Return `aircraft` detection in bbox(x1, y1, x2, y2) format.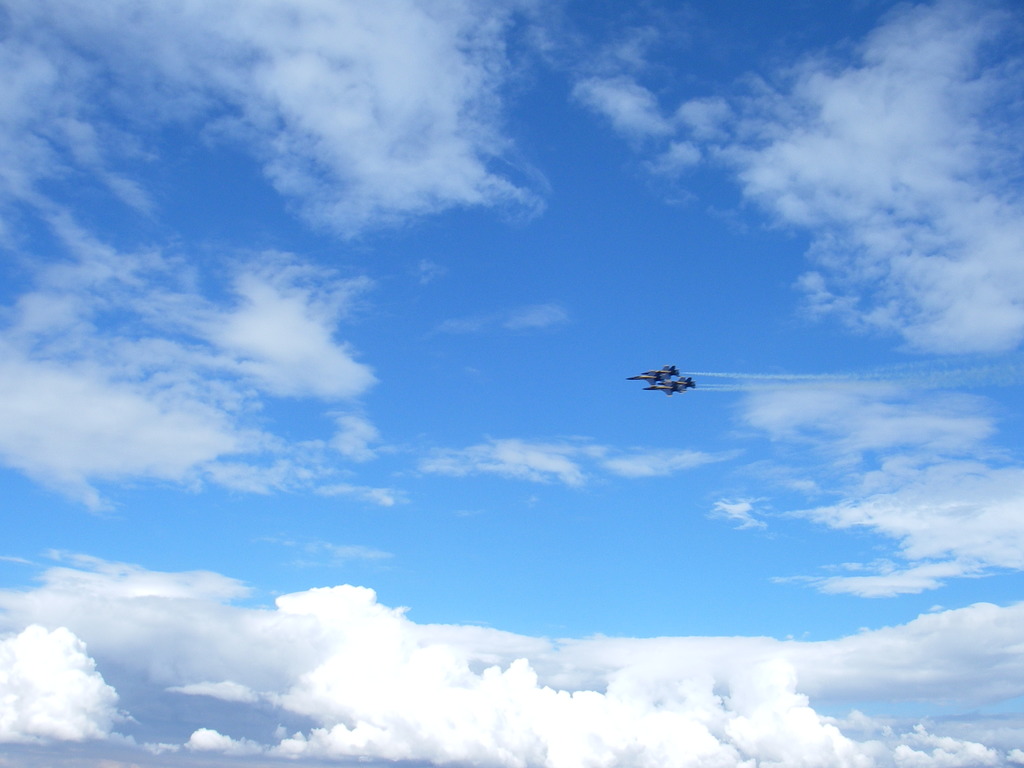
bbox(645, 373, 695, 398).
